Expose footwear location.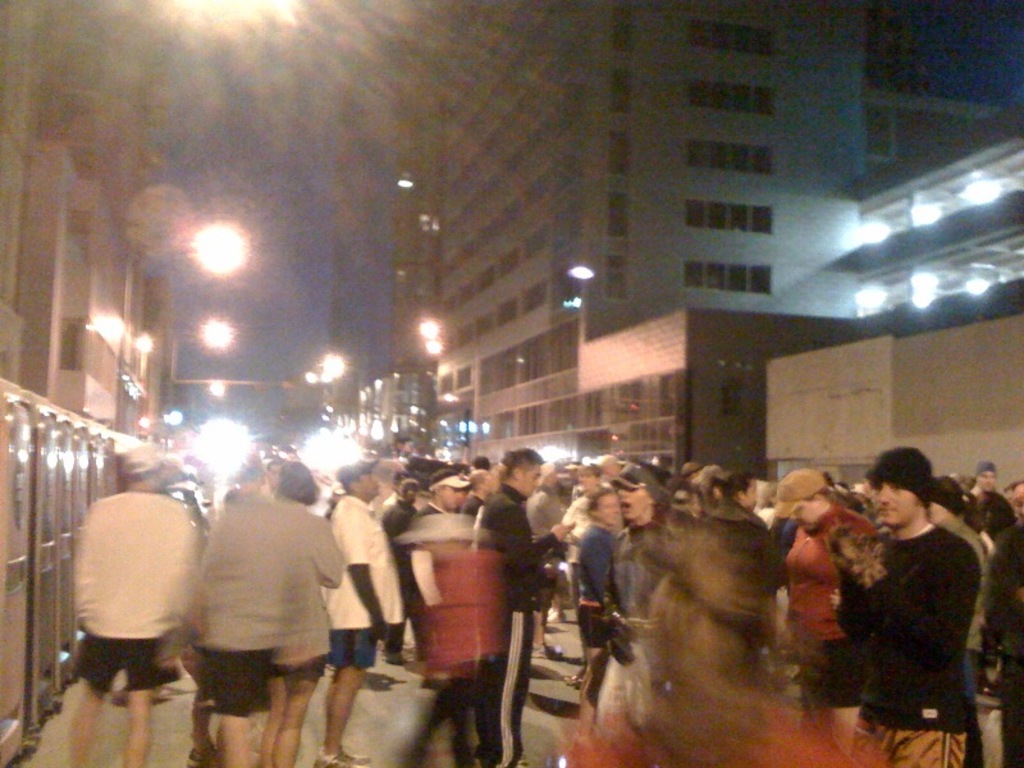
Exposed at x1=186 y1=737 x2=223 y2=767.
